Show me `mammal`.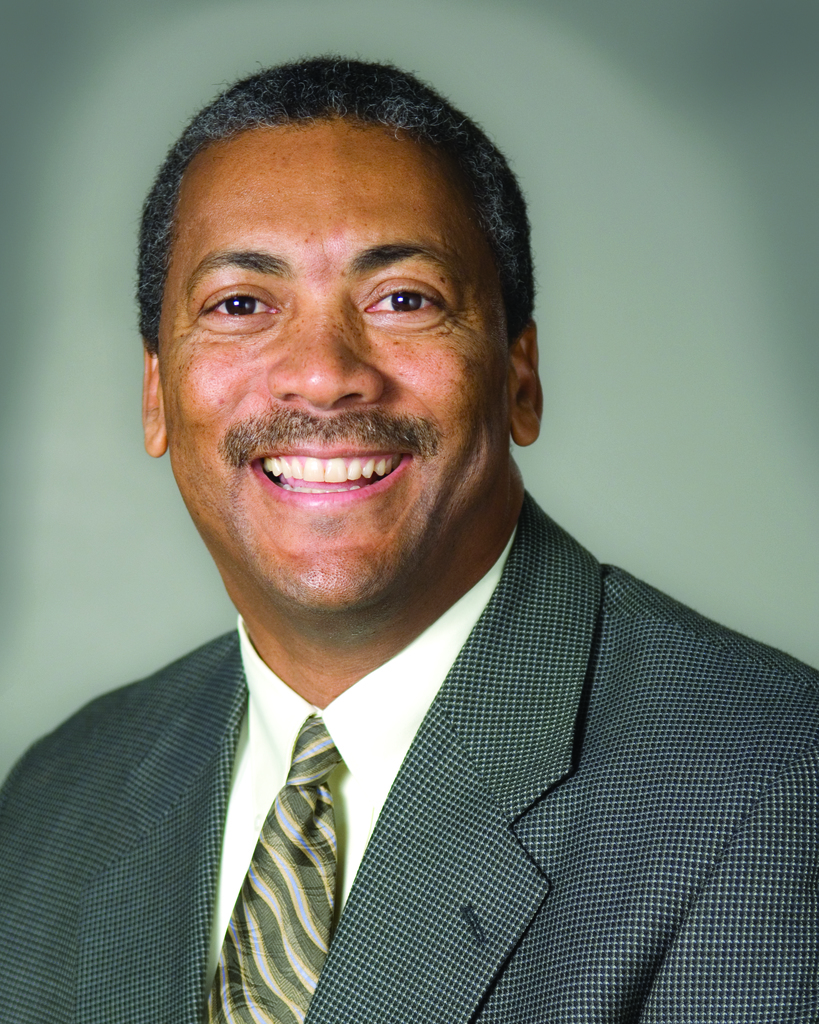
`mammal` is here: [x1=20, y1=83, x2=812, y2=1023].
